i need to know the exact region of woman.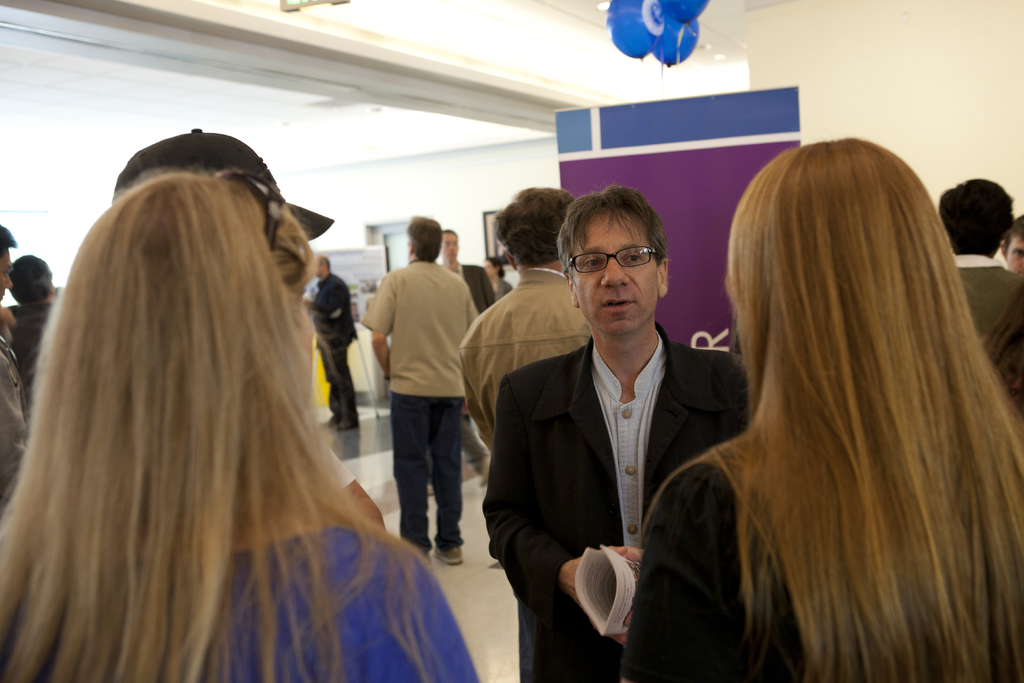
Region: x1=623 y1=135 x2=1023 y2=682.
